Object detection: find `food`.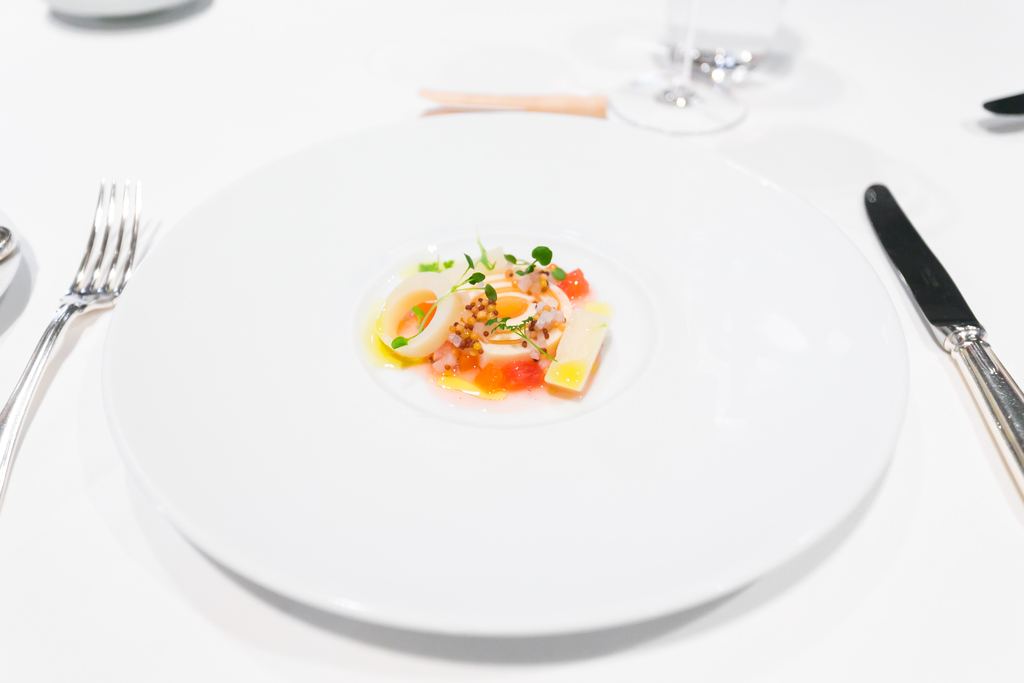
x1=377, y1=256, x2=609, y2=385.
